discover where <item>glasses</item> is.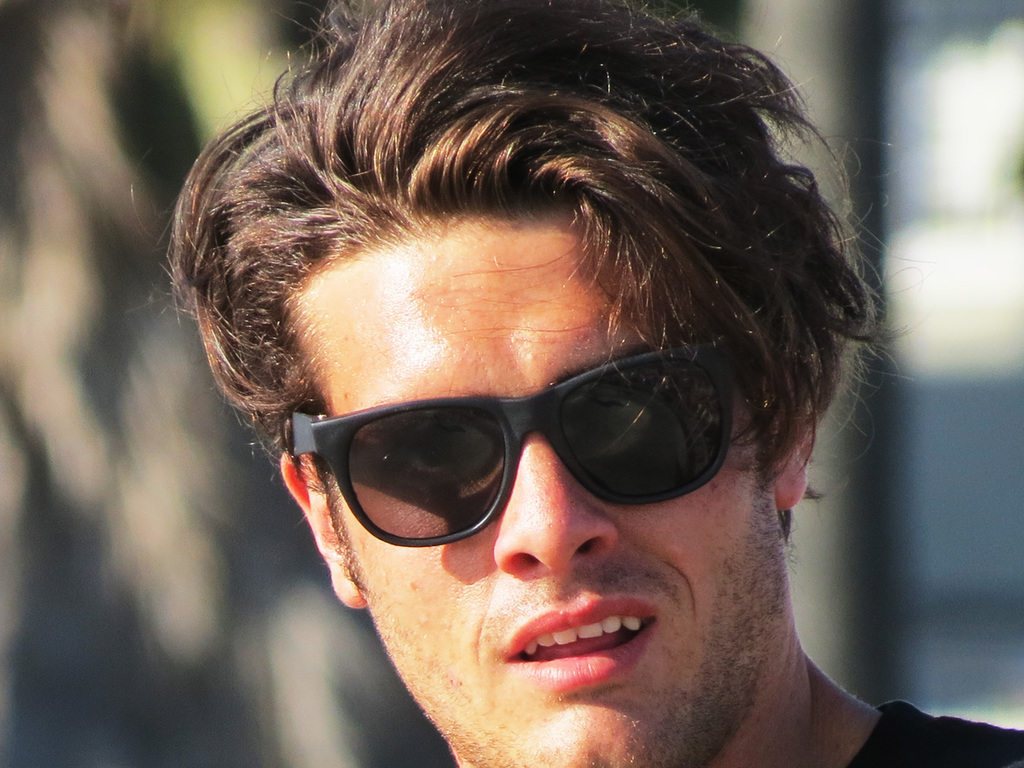
Discovered at [285, 343, 747, 551].
